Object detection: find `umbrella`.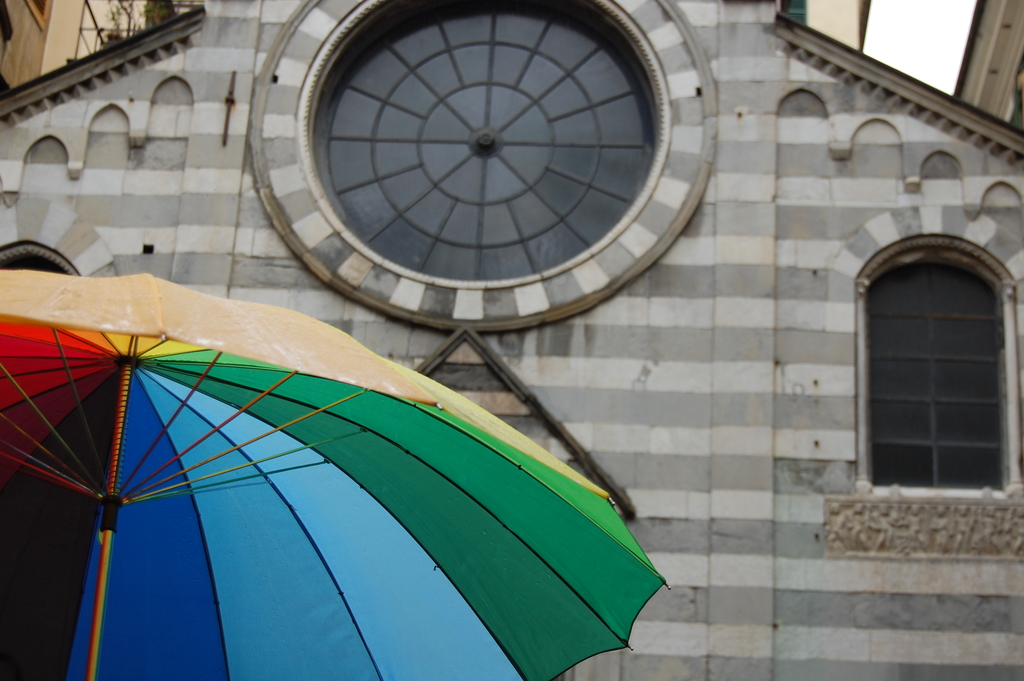
{"x1": 0, "y1": 270, "x2": 698, "y2": 669}.
